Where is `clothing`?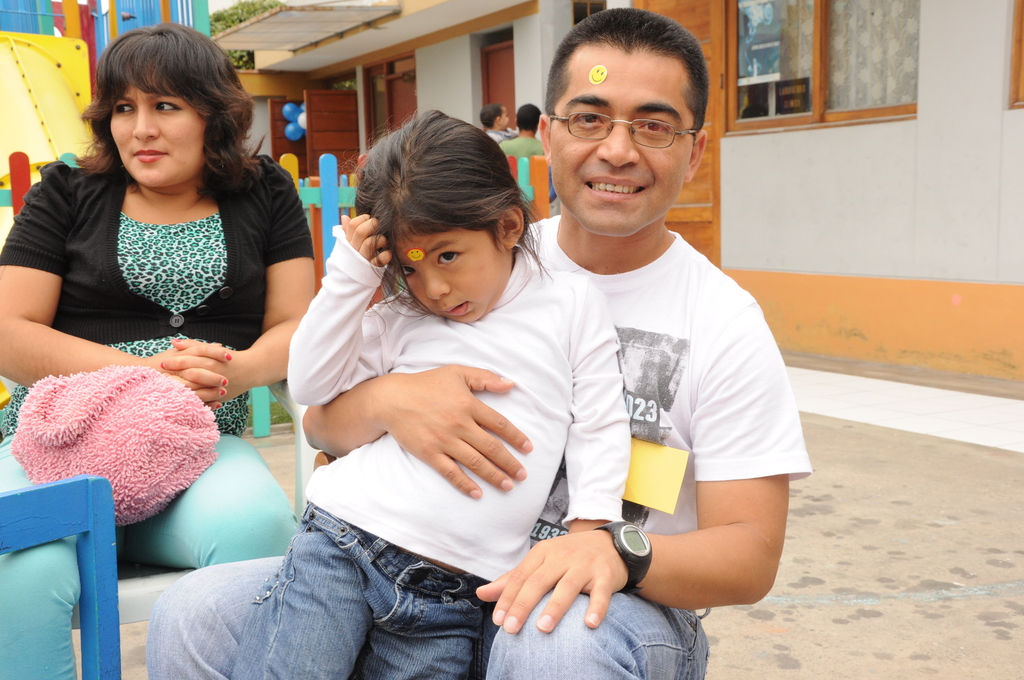
<box>1,166,315,353</box>.
